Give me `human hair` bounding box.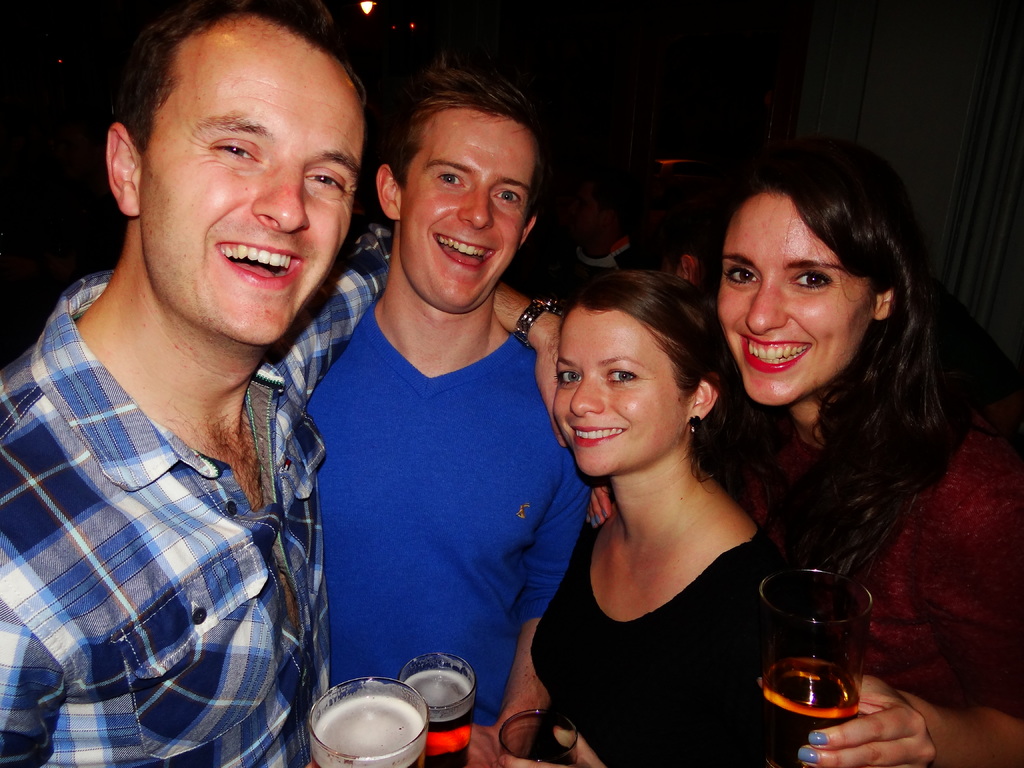
rect(564, 257, 717, 424).
